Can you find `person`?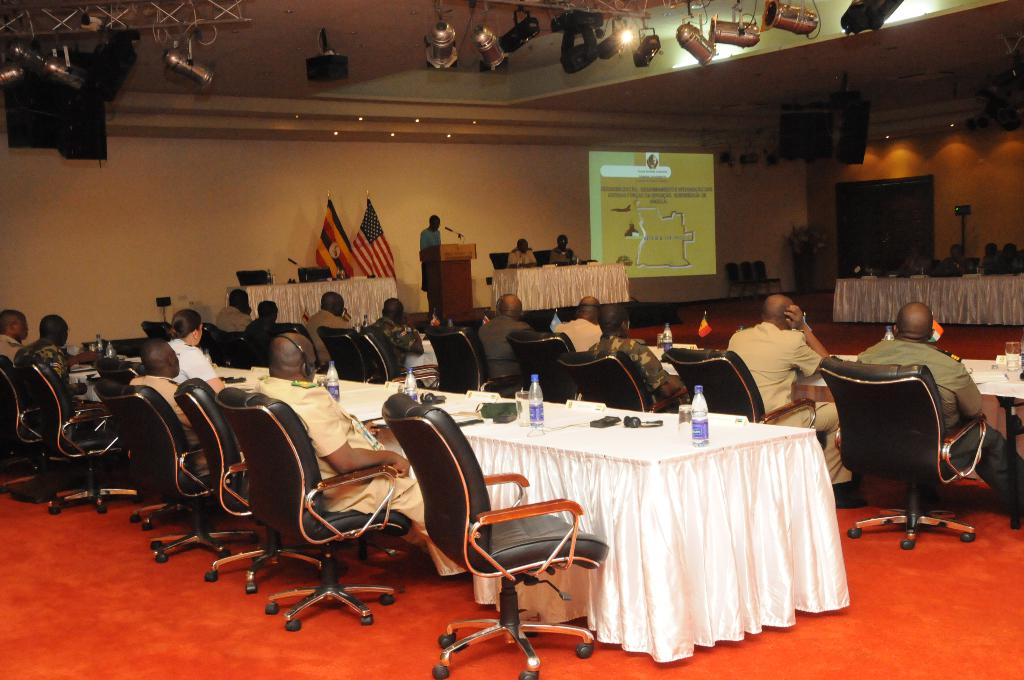
Yes, bounding box: l=11, t=311, r=95, b=385.
